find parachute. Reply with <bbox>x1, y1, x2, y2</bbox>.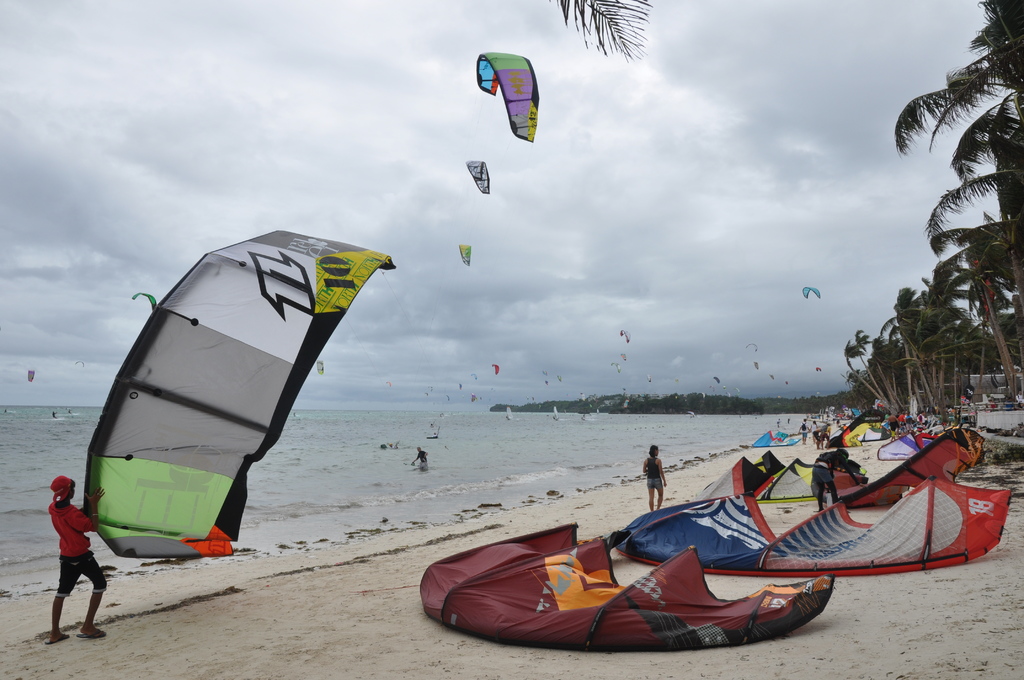
<bbox>465, 158, 493, 194</bbox>.
